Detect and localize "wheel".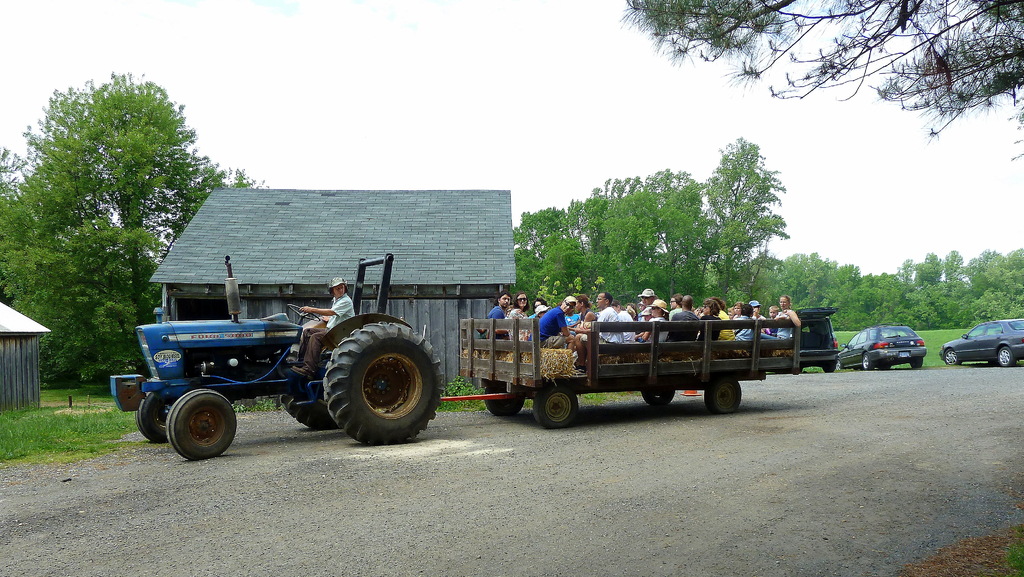
Localized at detection(522, 393, 585, 427).
